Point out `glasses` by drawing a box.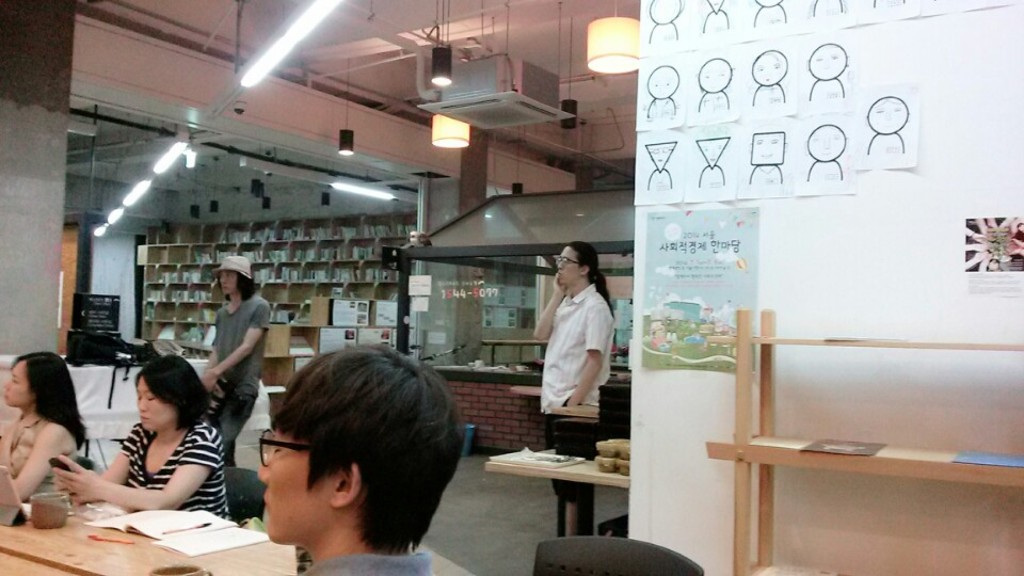
locate(555, 253, 580, 263).
